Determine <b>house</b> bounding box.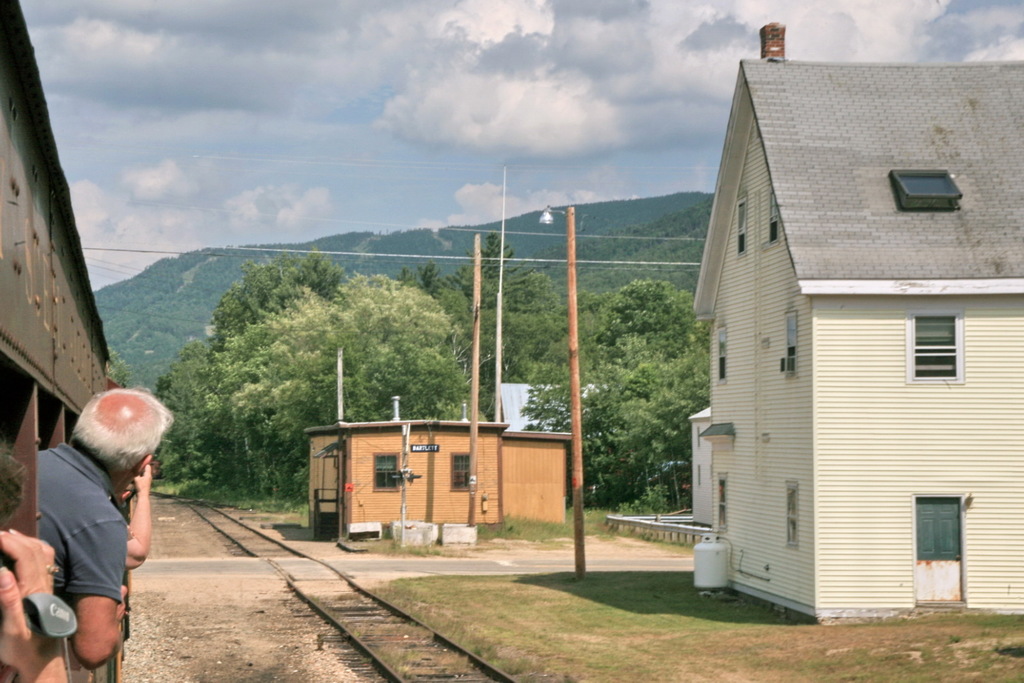
Determined: (left=691, top=24, right=1023, bottom=632).
